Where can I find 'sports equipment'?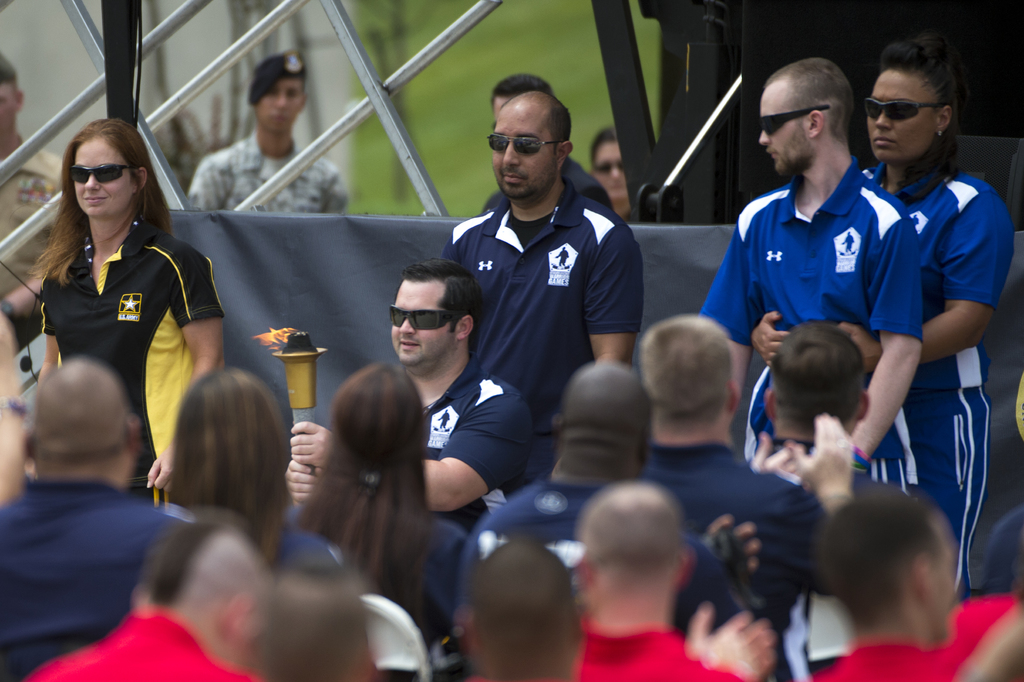
You can find it at 693:156:922:458.
